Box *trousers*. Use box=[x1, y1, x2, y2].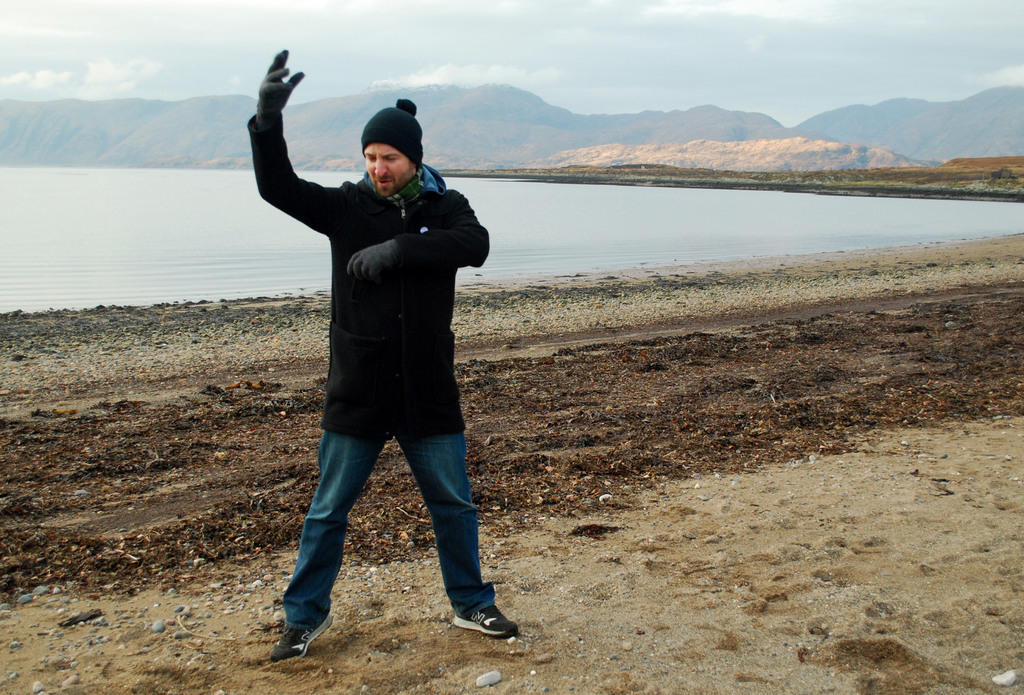
box=[278, 424, 495, 629].
